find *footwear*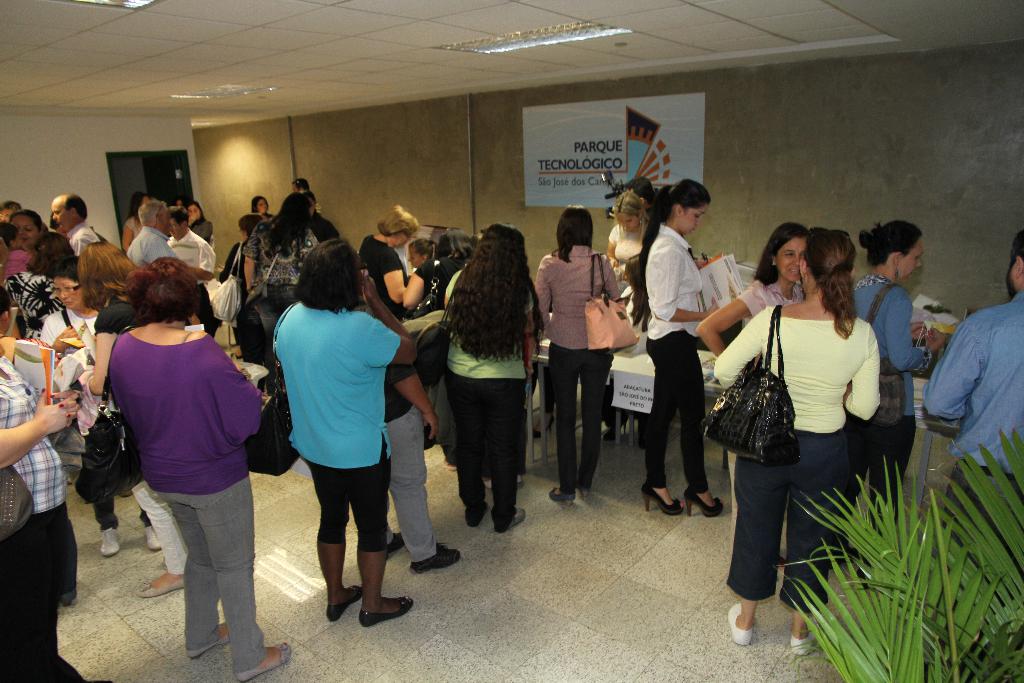
573,478,591,499
